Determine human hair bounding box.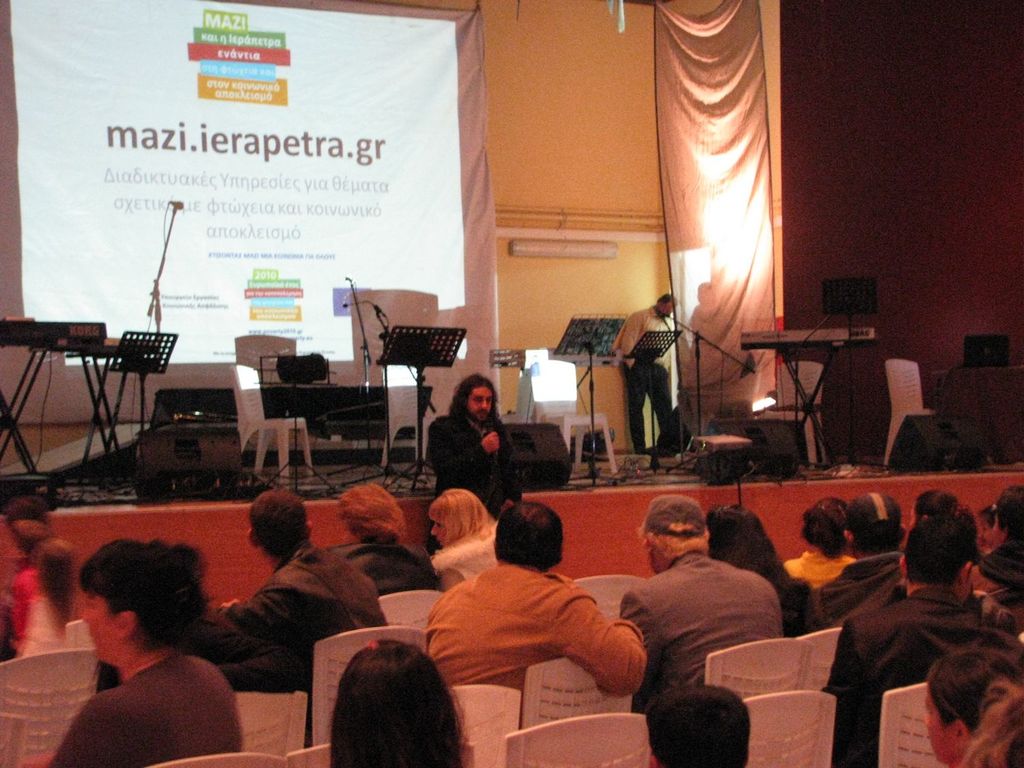
Determined: [left=643, top=681, right=753, bottom=767].
